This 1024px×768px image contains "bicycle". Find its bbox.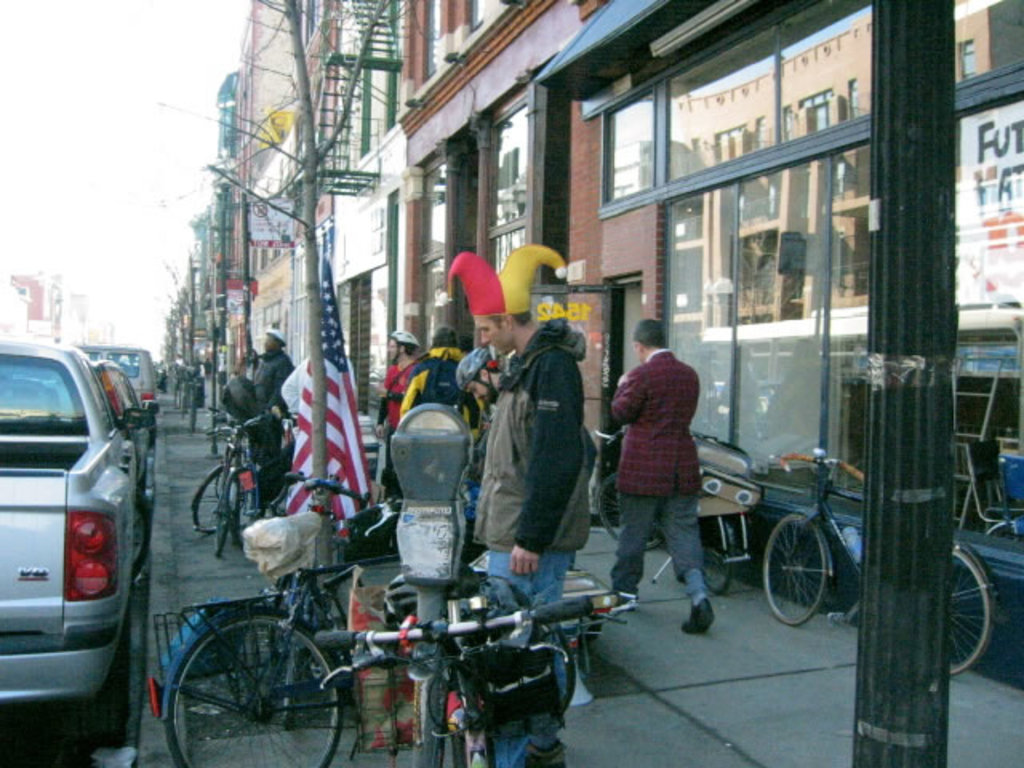
{"x1": 762, "y1": 445, "x2": 1000, "y2": 678}.
